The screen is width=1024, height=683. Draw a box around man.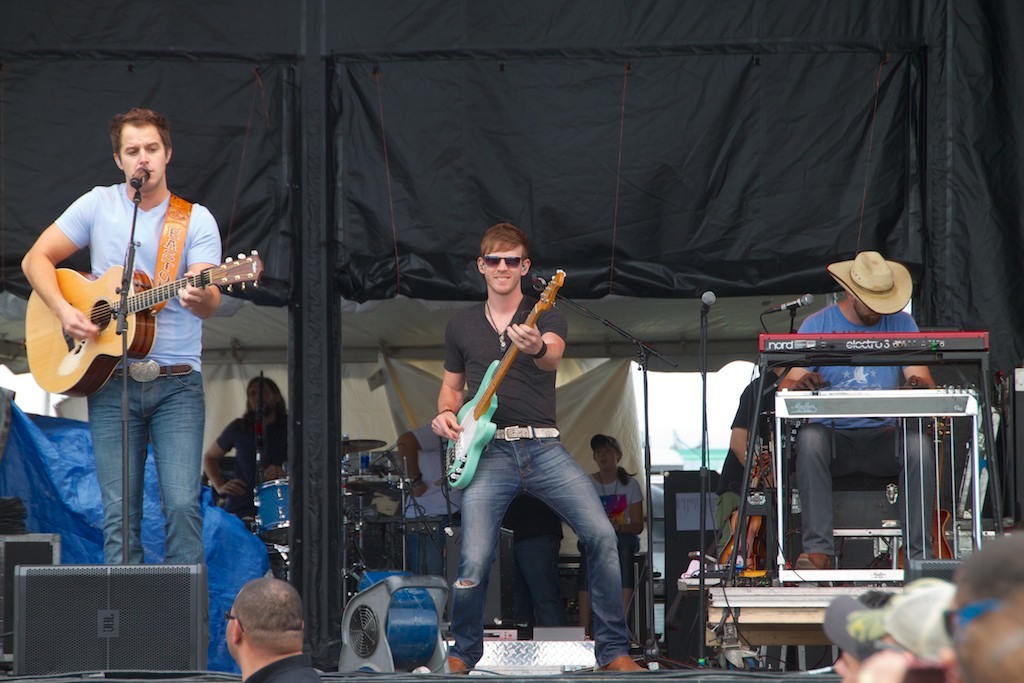
bbox=[424, 227, 627, 654].
